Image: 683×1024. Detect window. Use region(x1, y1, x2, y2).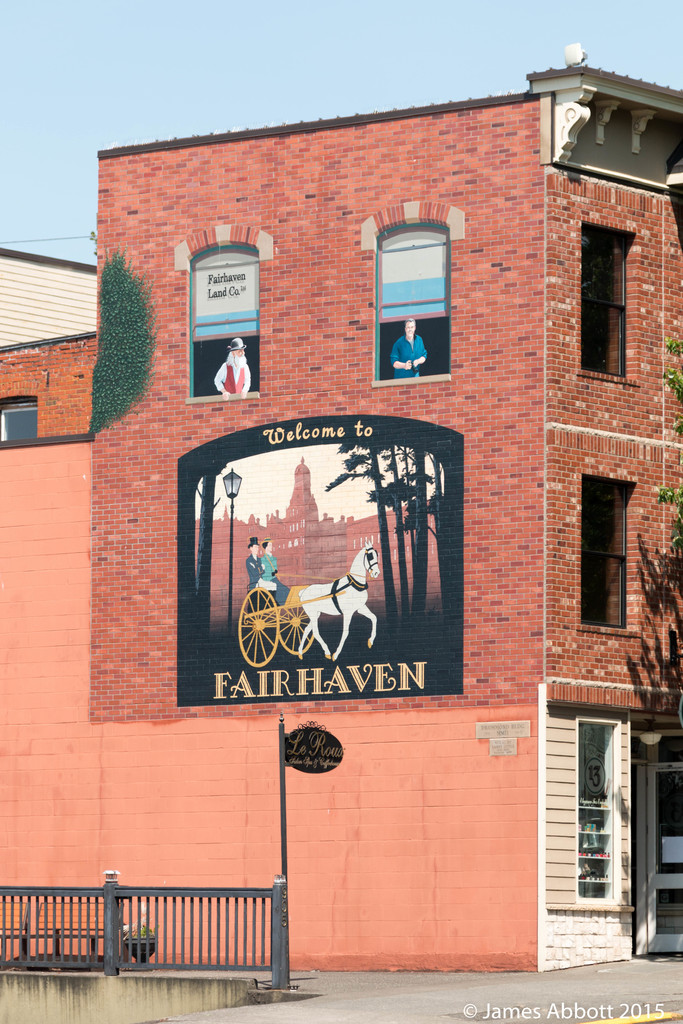
region(358, 202, 465, 383).
